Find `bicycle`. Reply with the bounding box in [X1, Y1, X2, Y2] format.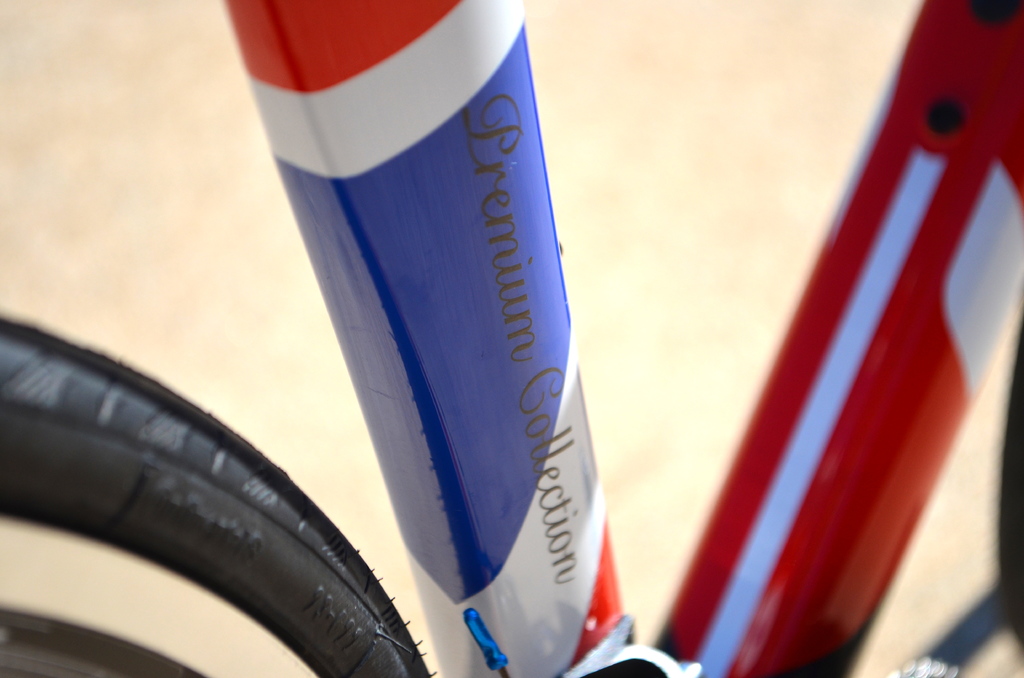
[0, 0, 1023, 677].
